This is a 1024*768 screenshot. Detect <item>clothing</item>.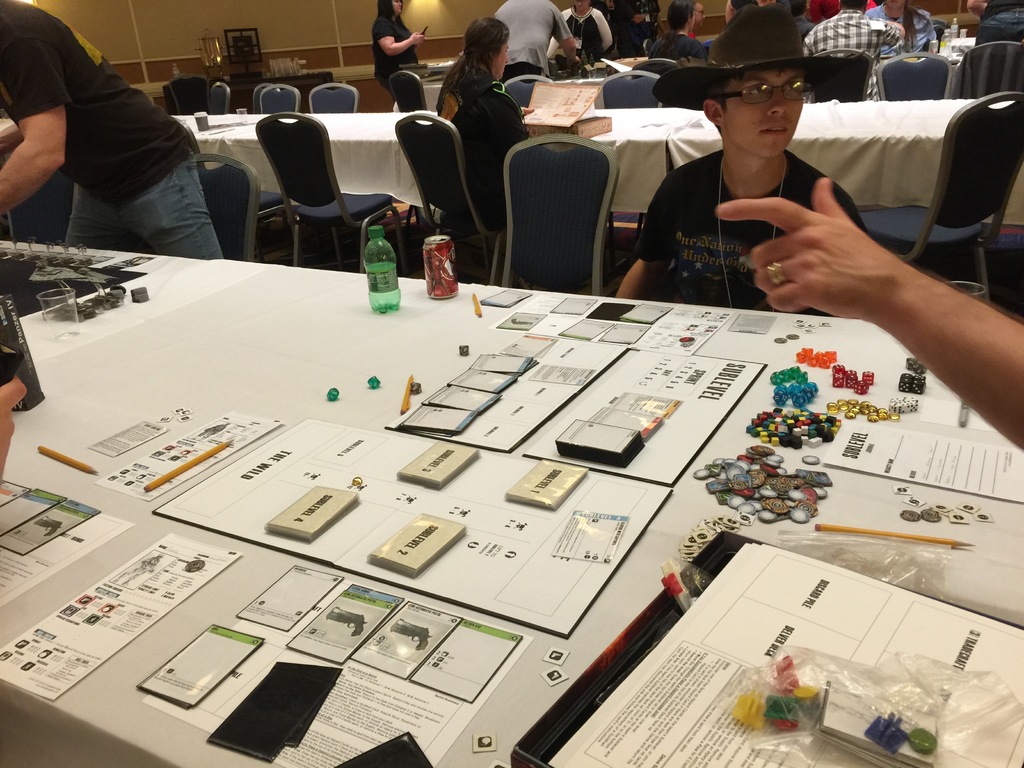
x1=494 y1=0 x2=579 y2=70.
